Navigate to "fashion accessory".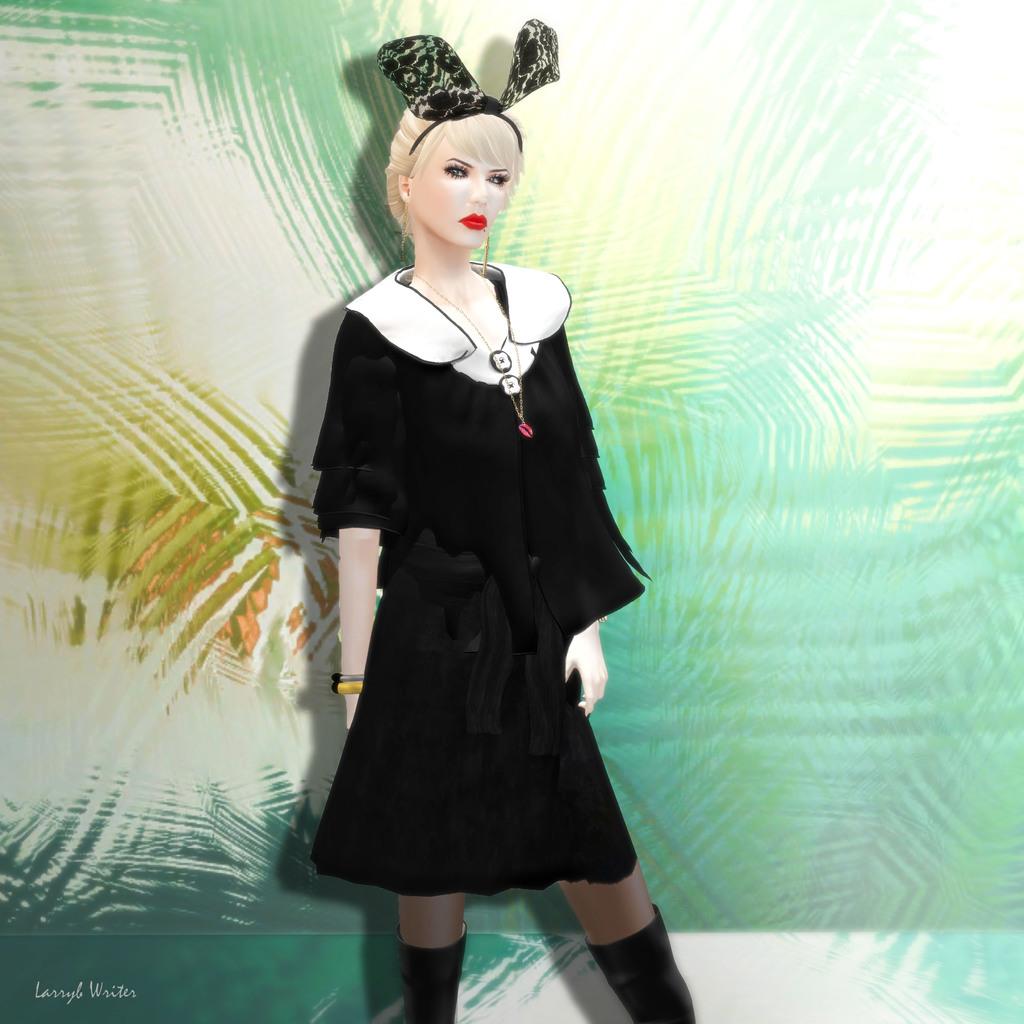
Navigation target: box=[408, 267, 536, 438].
